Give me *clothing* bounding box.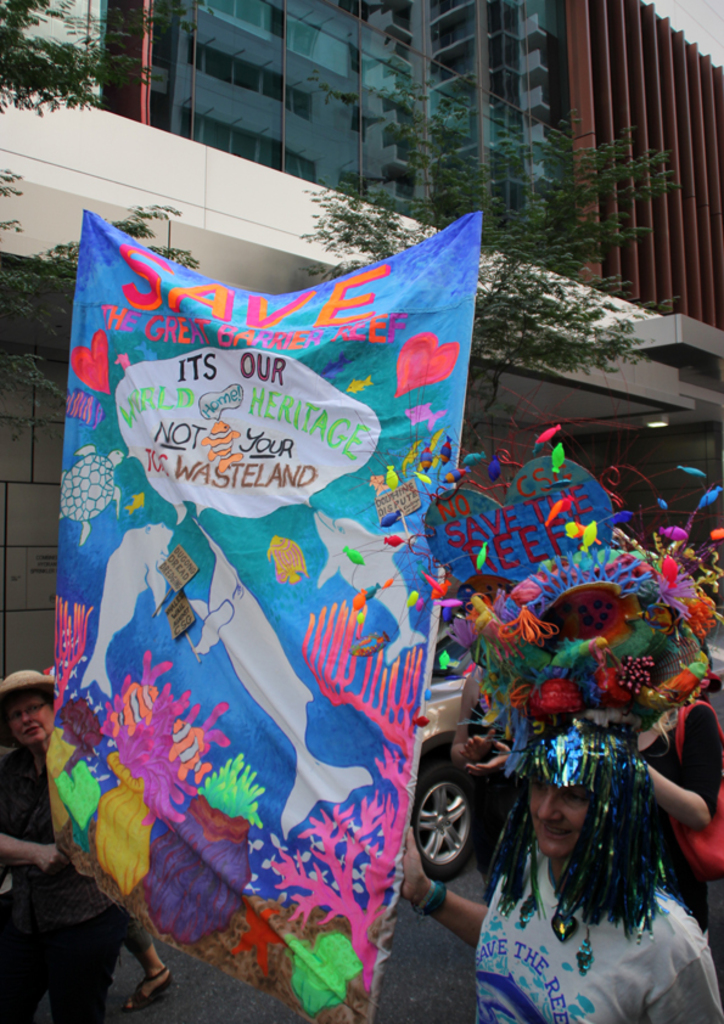
BBox(634, 694, 717, 891).
